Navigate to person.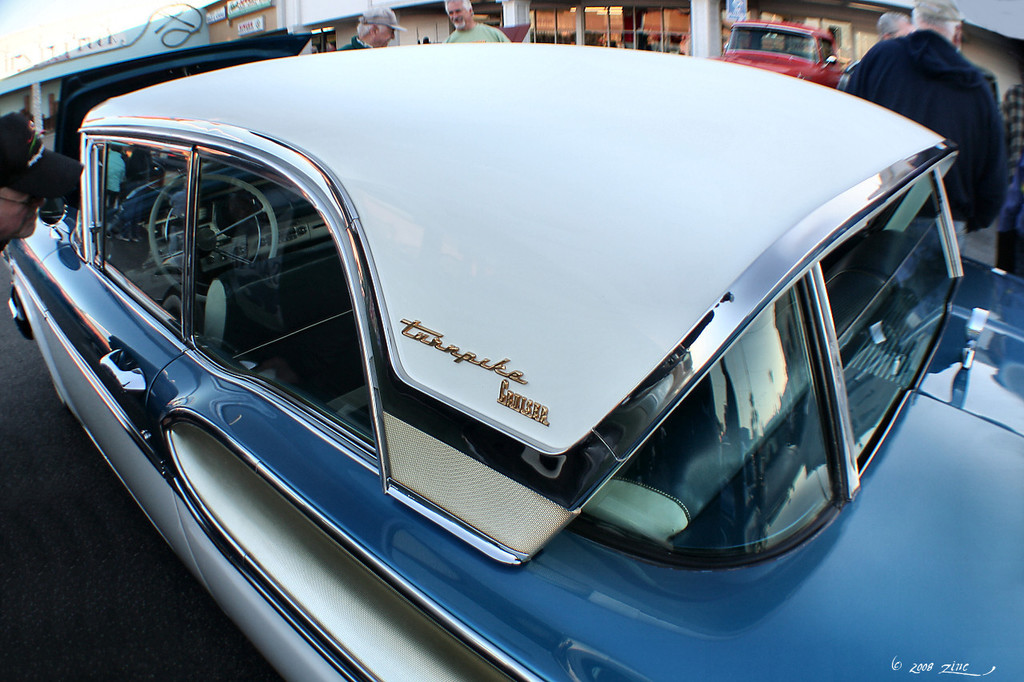
Navigation target: (837,9,918,98).
